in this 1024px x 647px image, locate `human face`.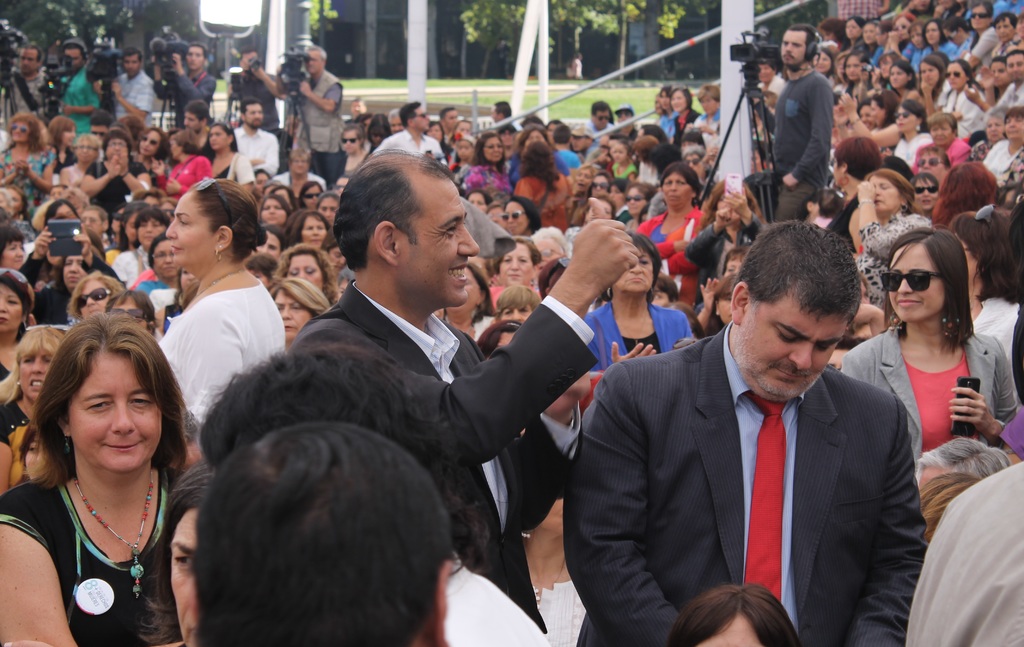
Bounding box: x1=863, y1=25, x2=876, y2=42.
